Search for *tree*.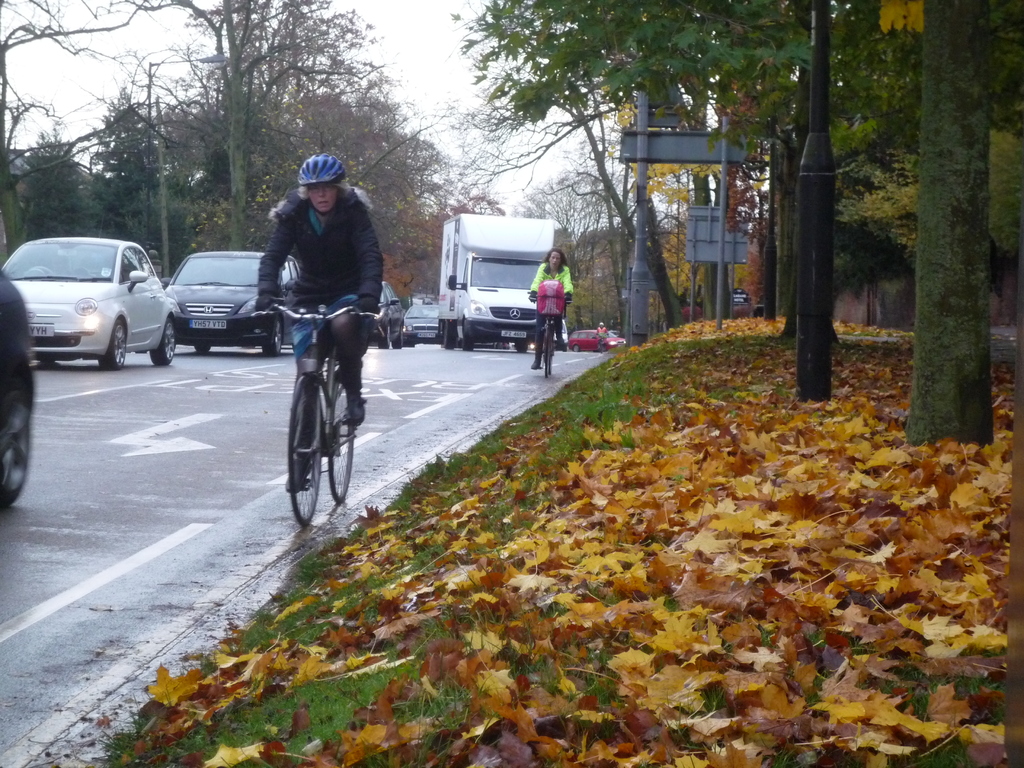
Found at x1=72 y1=79 x2=179 y2=239.
